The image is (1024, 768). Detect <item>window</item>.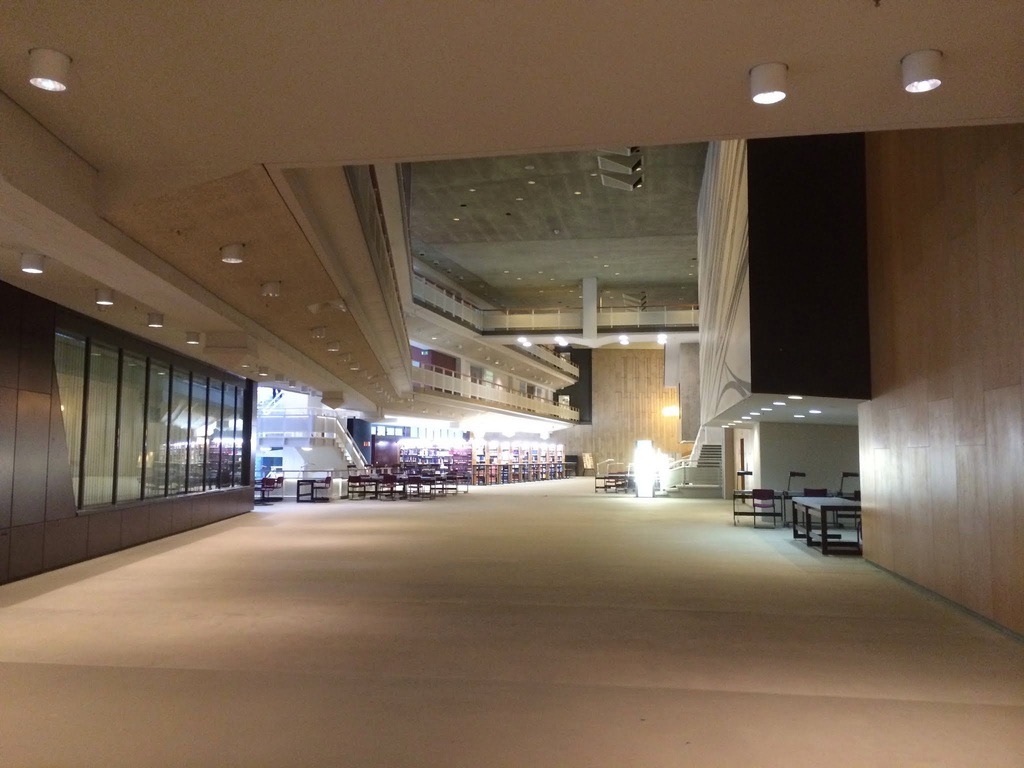
Detection: bbox(142, 358, 167, 493).
